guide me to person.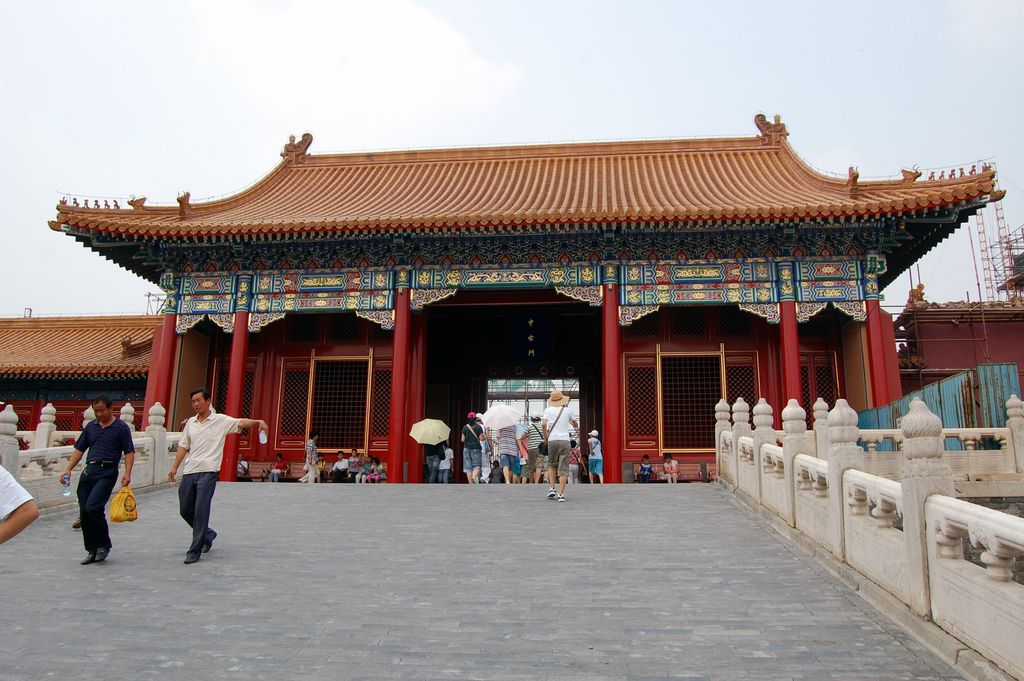
Guidance: x1=0 y1=457 x2=45 y2=549.
